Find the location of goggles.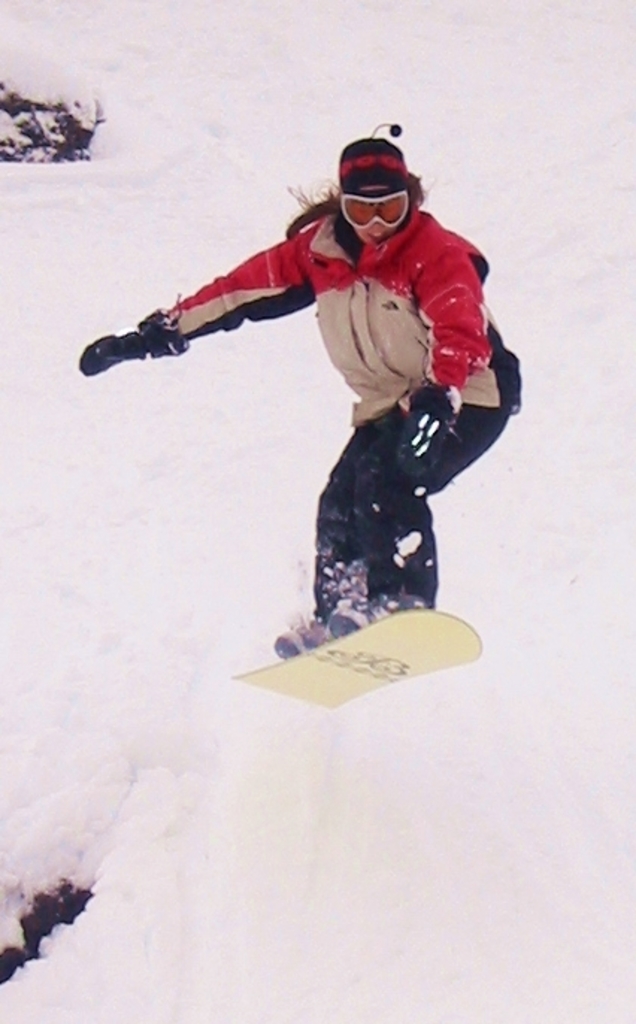
Location: bbox(343, 187, 417, 237).
